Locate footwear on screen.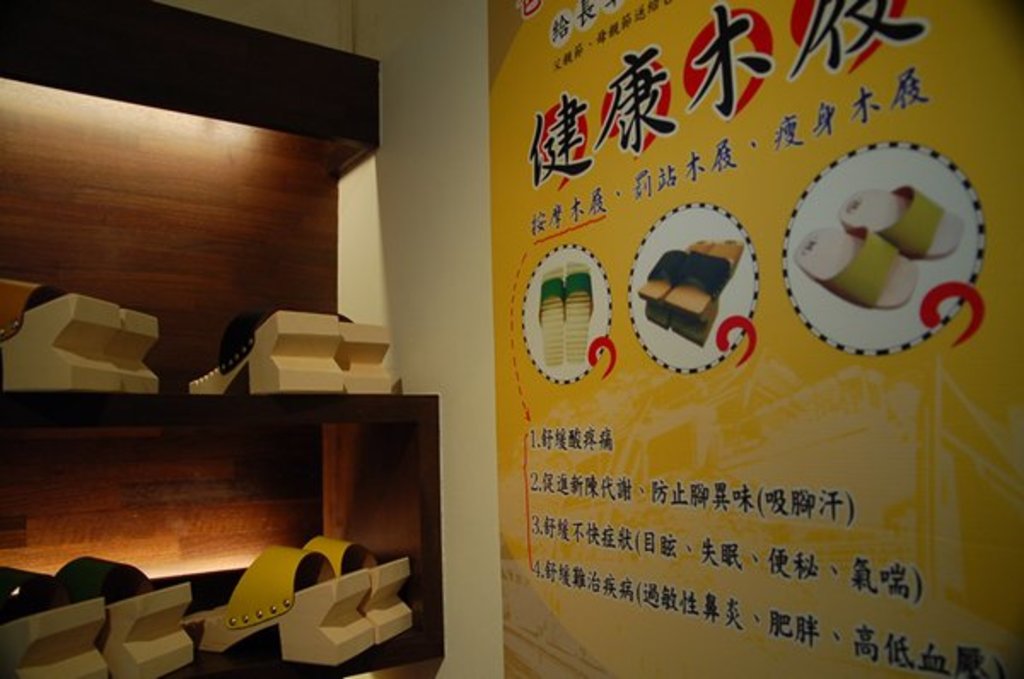
On screen at bbox=(792, 223, 922, 314).
